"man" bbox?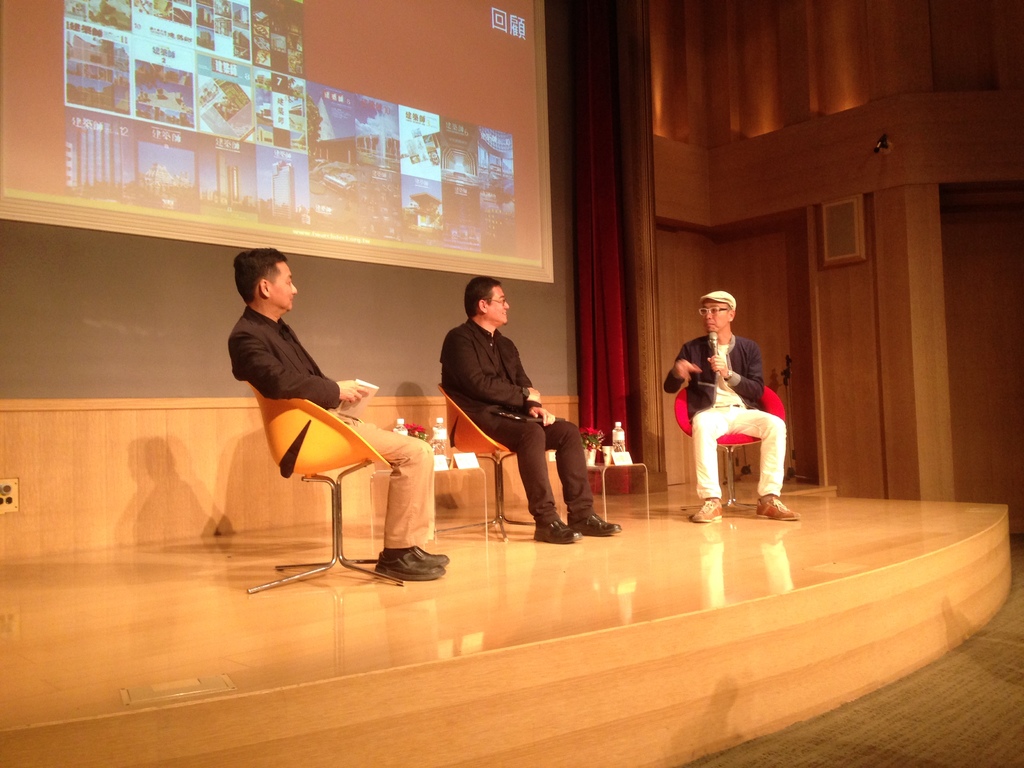
[left=436, top=276, right=591, bottom=537]
